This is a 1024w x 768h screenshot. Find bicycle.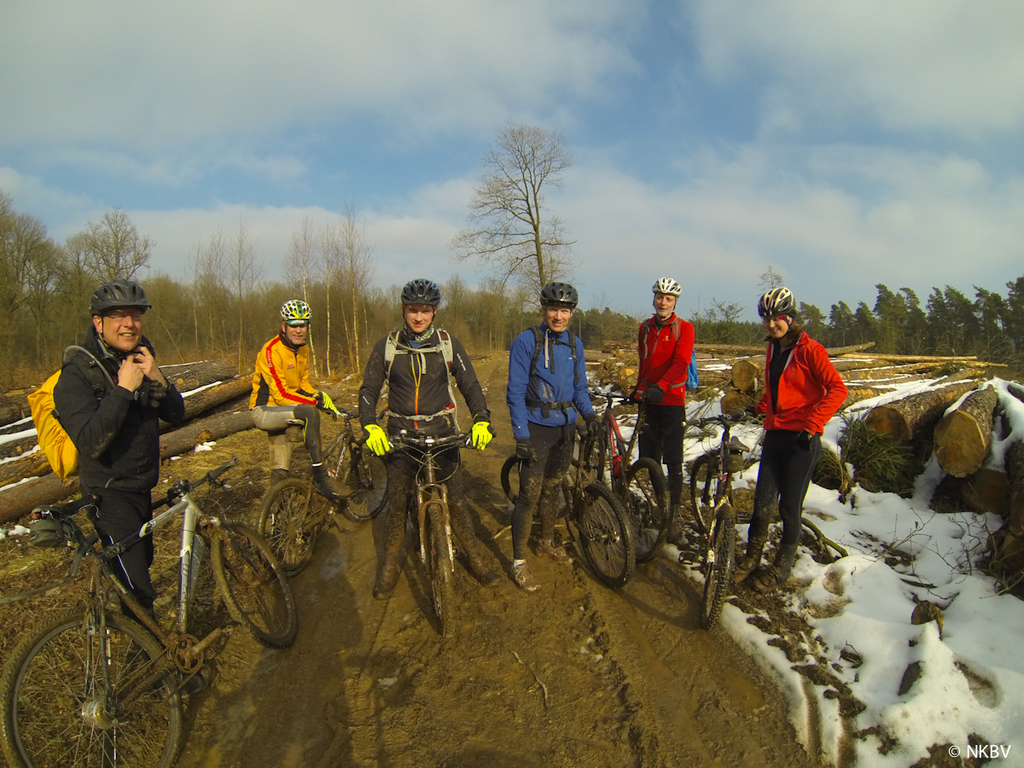
Bounding box: 497 419 637 591.
